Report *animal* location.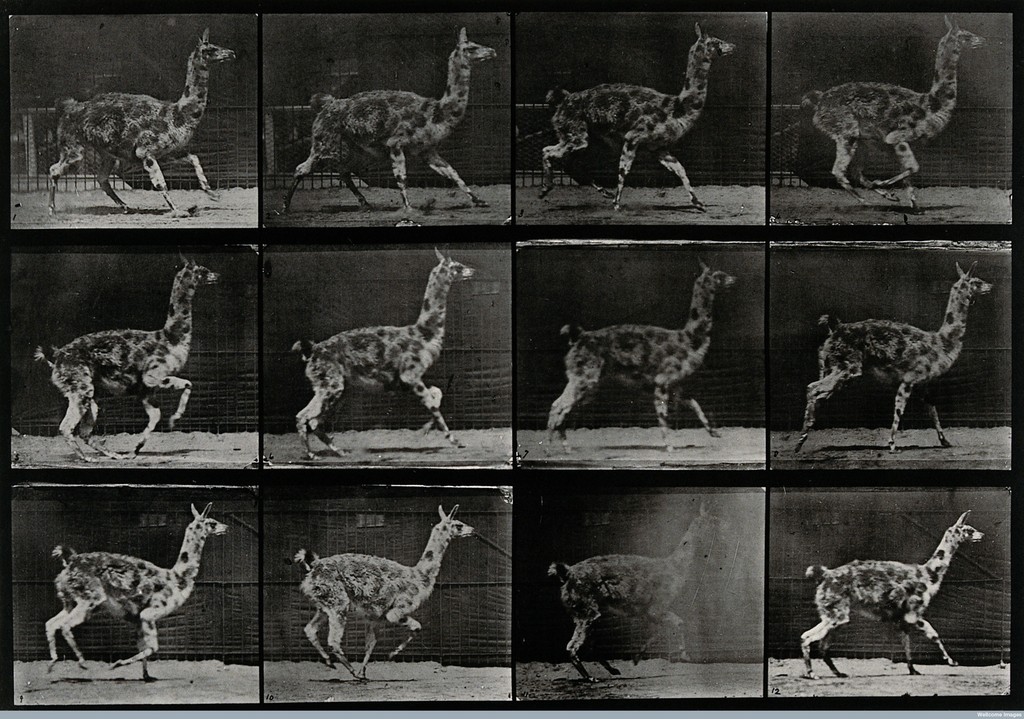
Report: select_region(794, 262, 995, 445).
